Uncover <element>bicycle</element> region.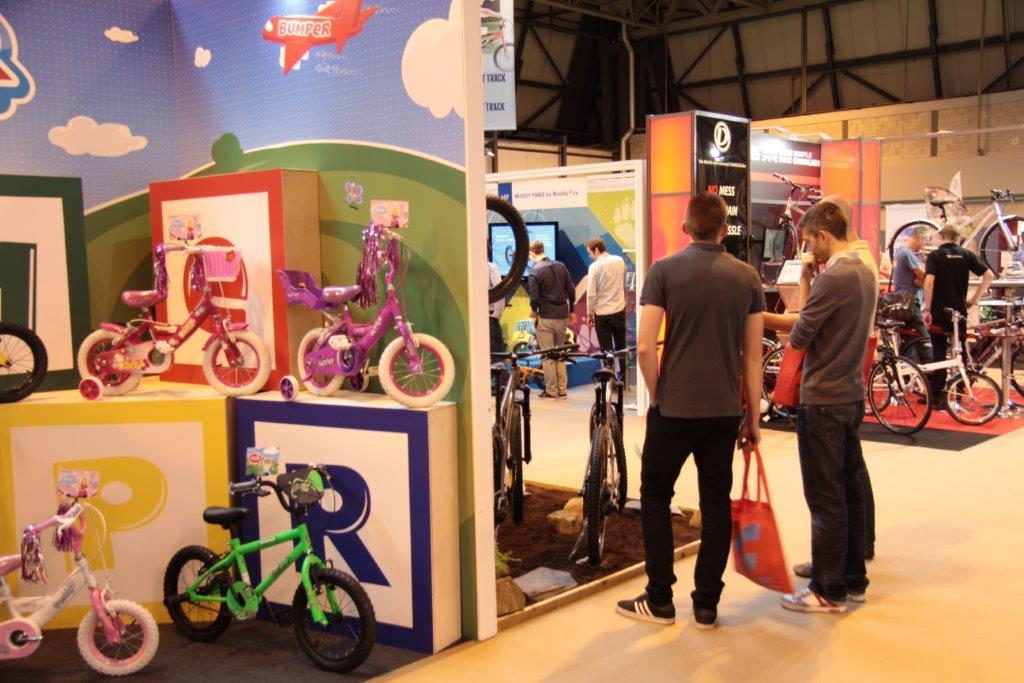
Uncovered: <box>558,339,655,573</box>.
